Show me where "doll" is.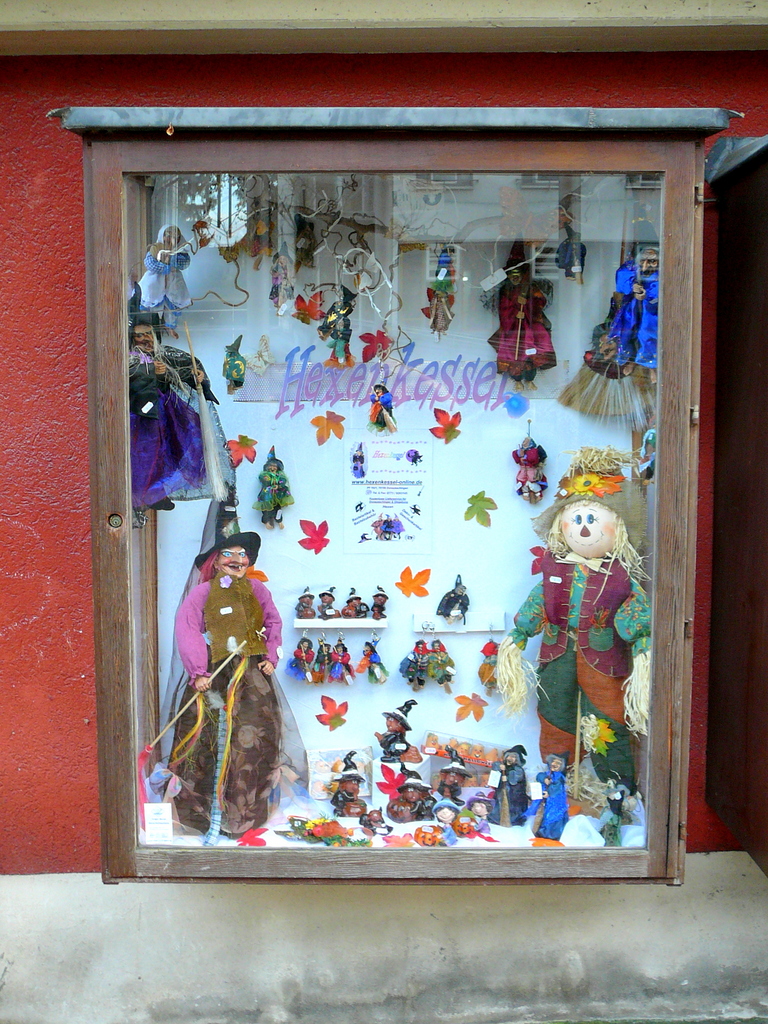
"doll" is at select_region(399, 640, 427, 680).
